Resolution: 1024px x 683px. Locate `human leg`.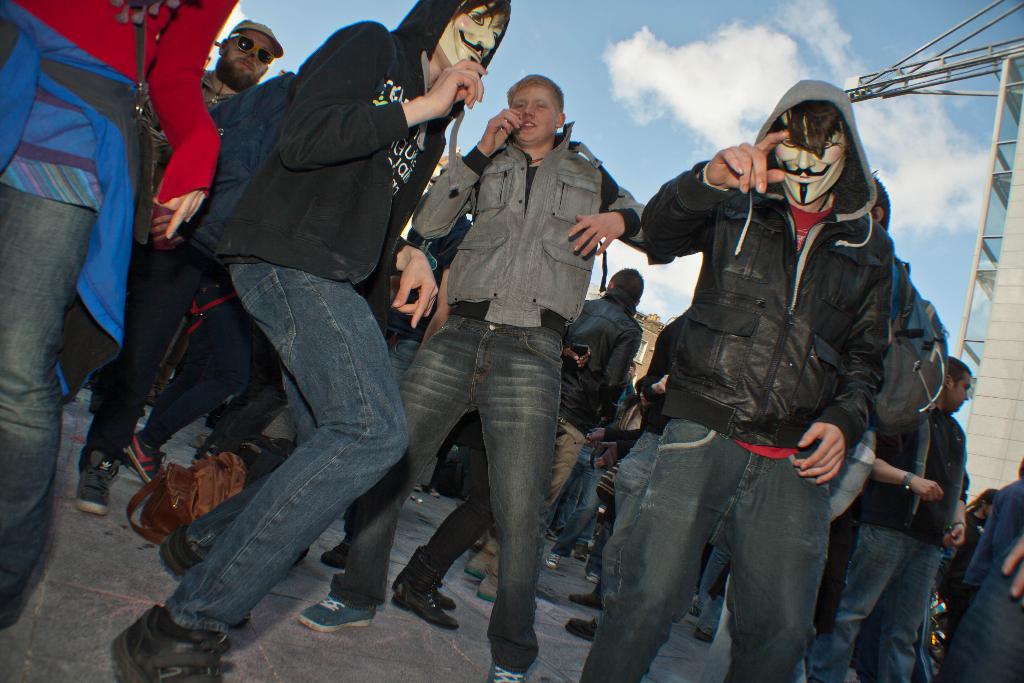
left=301, top=309, right=474, bottom=632.
